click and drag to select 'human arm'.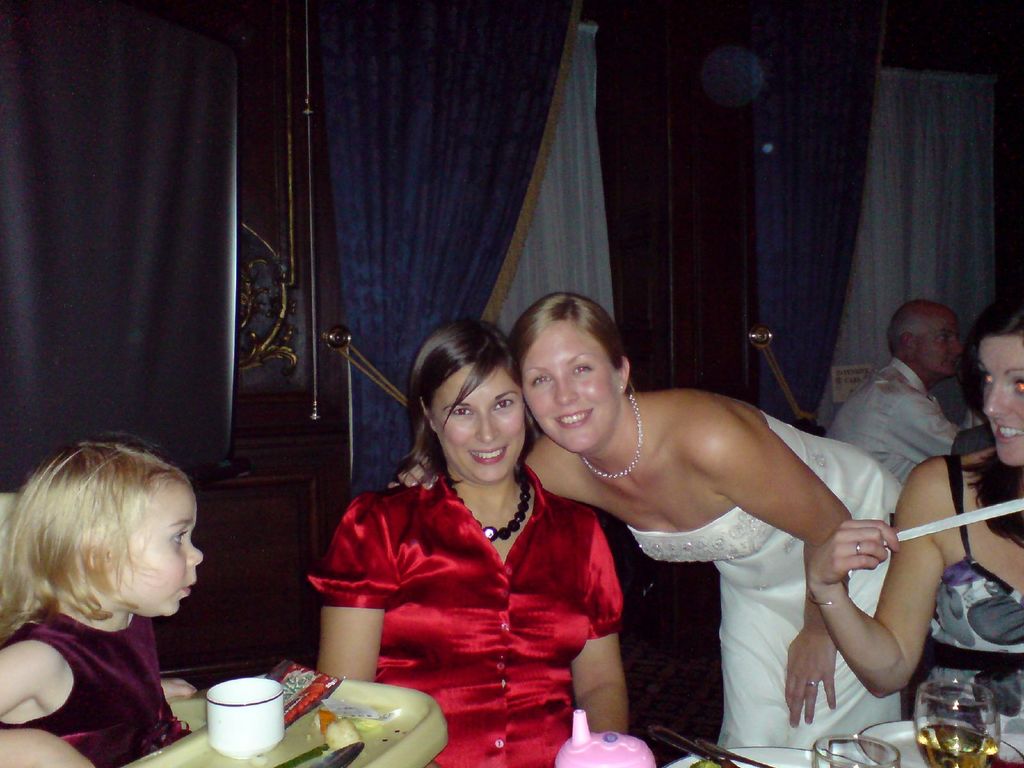
Selection: (567, 515, 632, 730).
